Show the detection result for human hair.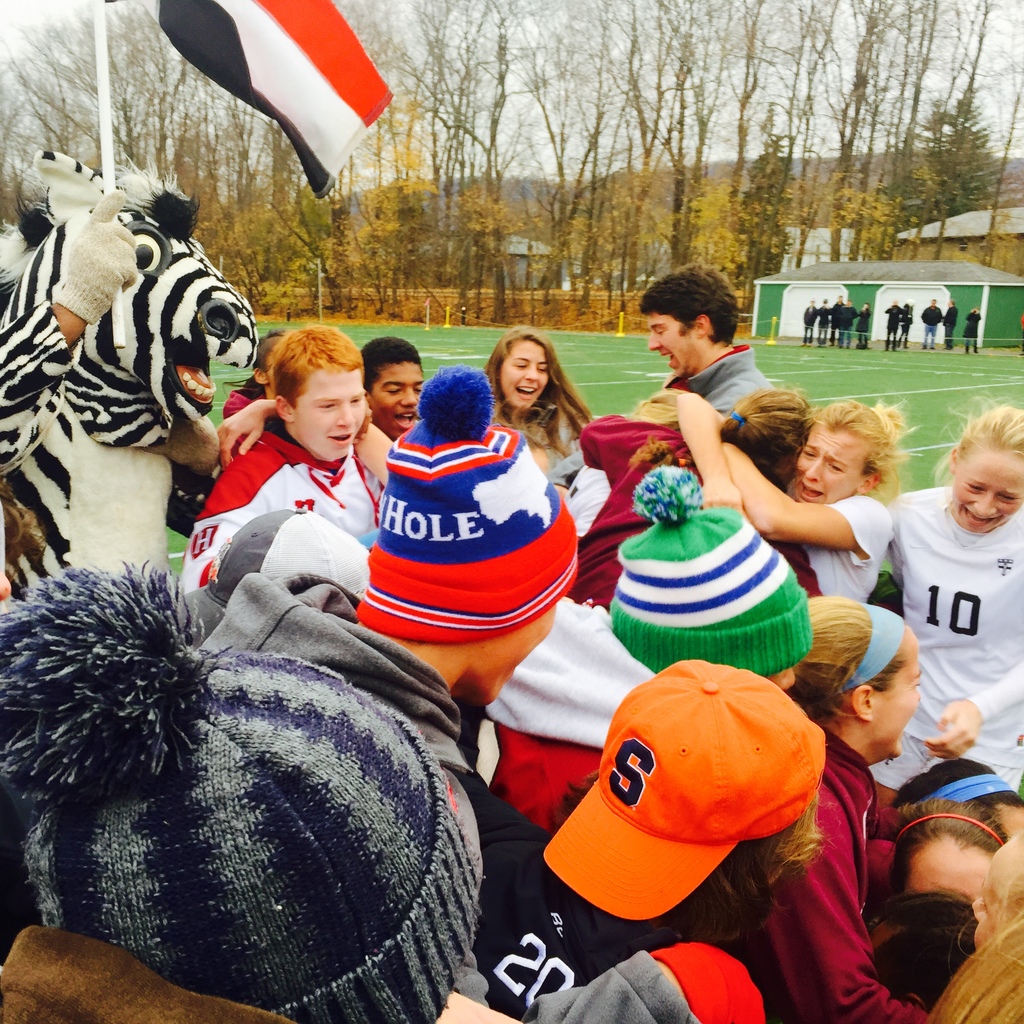
<box>922,918,1023,1023</box>.
